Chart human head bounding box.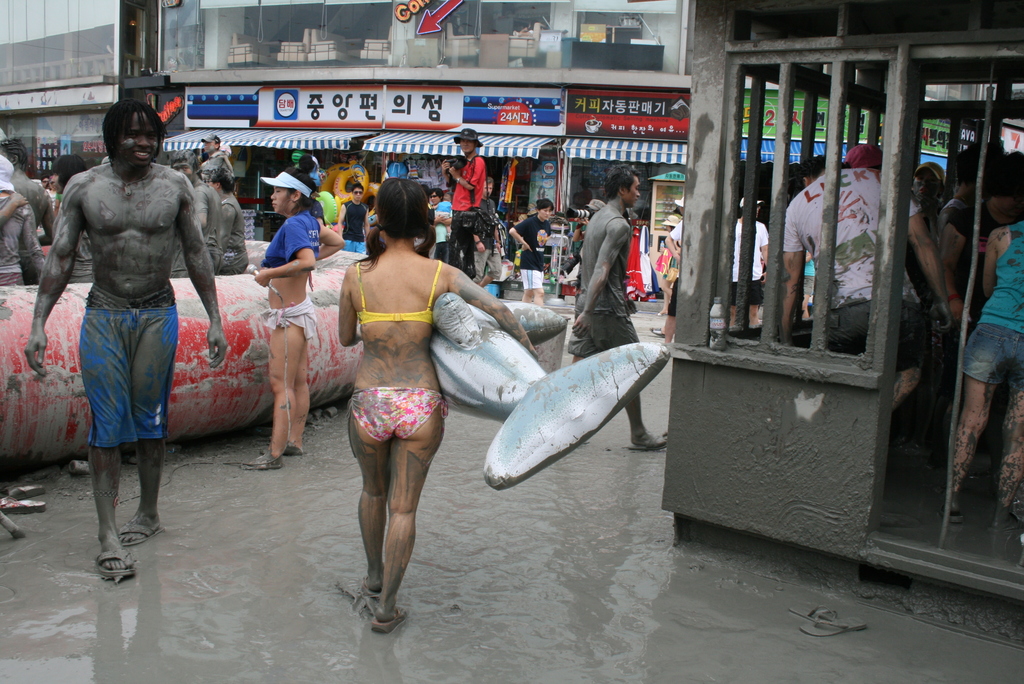
Charted: Rect(99, 99, 162, 177).
